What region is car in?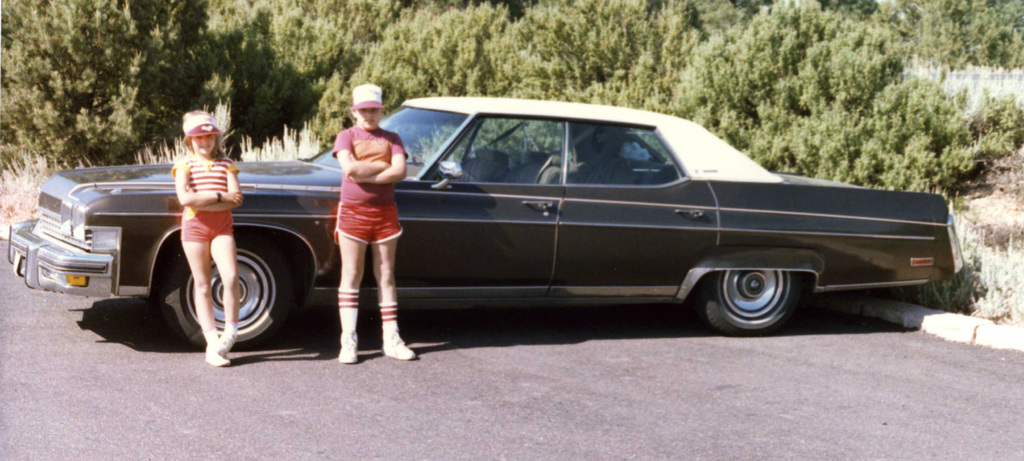
box(196, 102, 947, 336).
